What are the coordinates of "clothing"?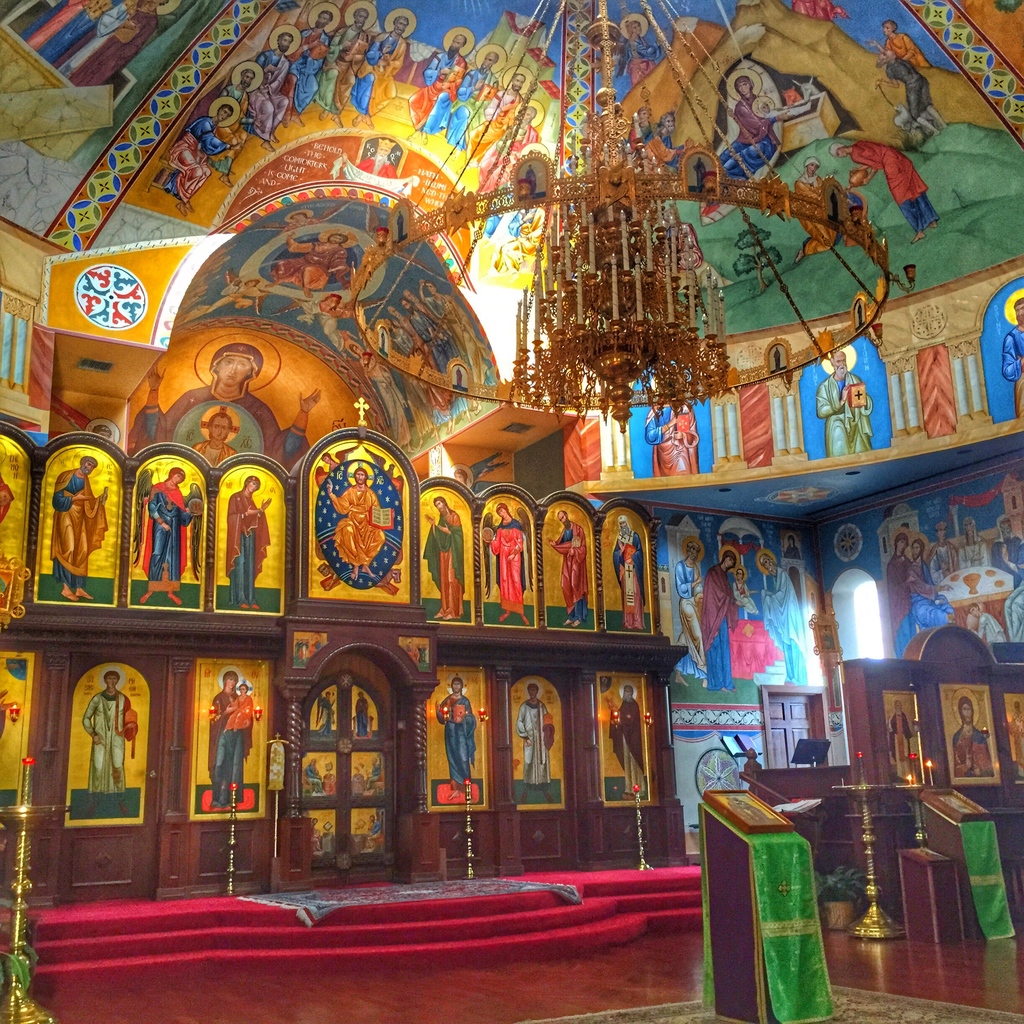
(547,522,600,623).
